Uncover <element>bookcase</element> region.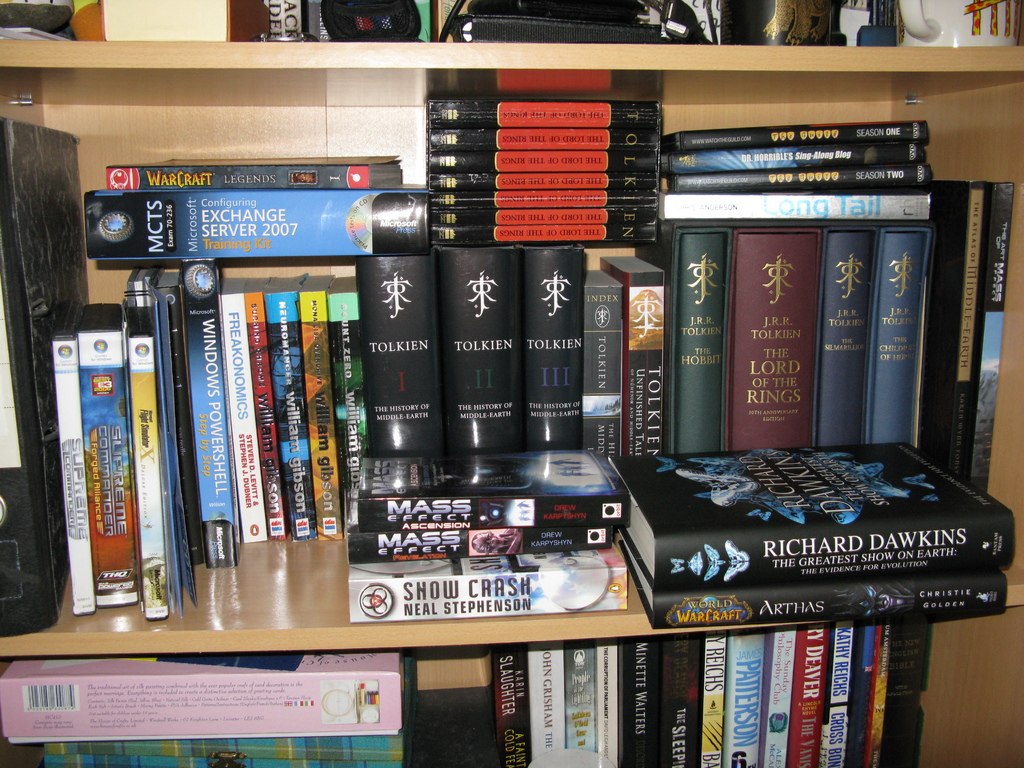
Uncovered: Rect(0, 0, 1023, 767).
